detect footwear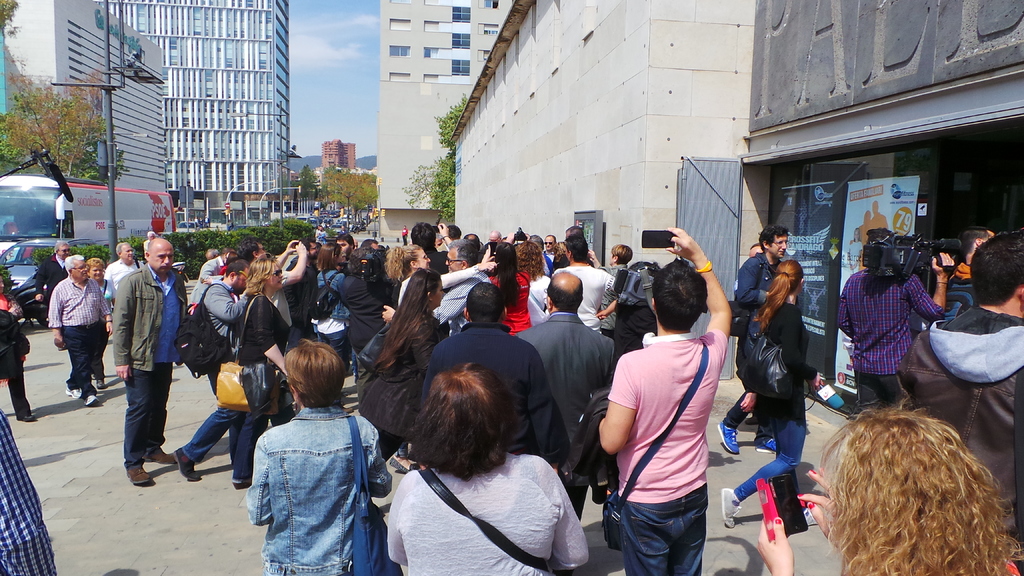
x1=744 y1=416 x2=760 y2=425
